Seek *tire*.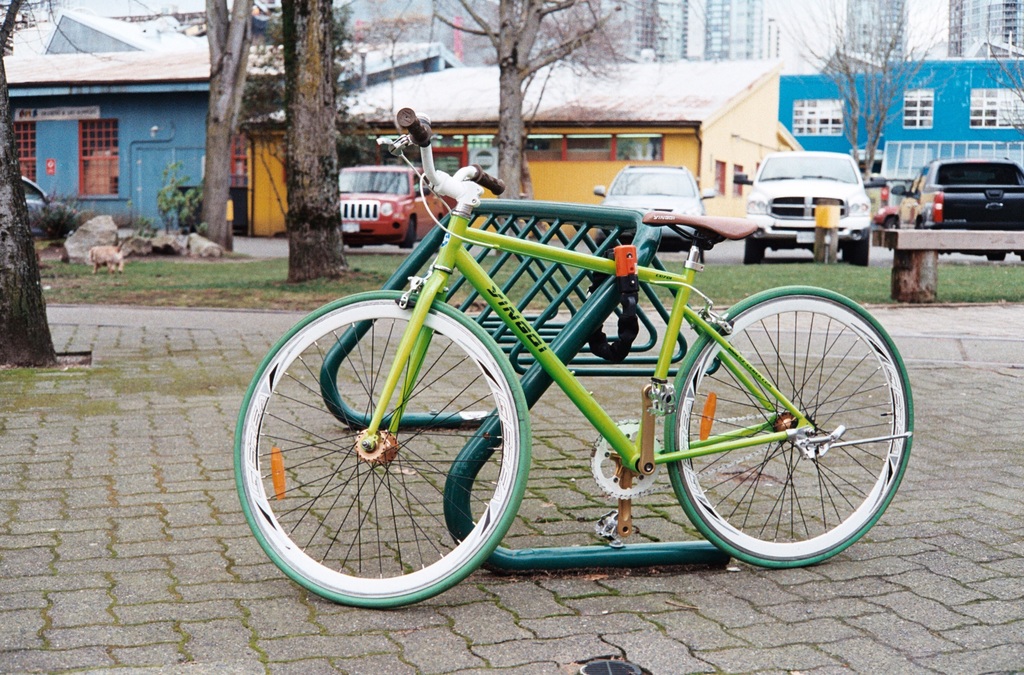
pyautogui.locateOnScreen(590, 233, 616, 253).
